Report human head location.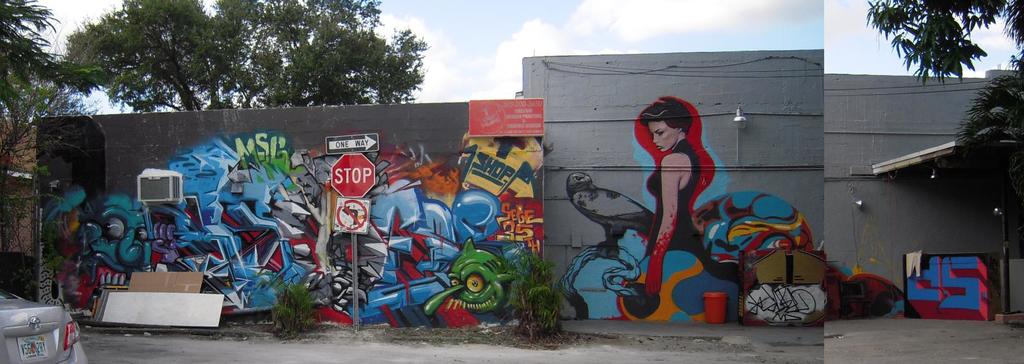
Report: select_region(636, 99, 692, 153).
